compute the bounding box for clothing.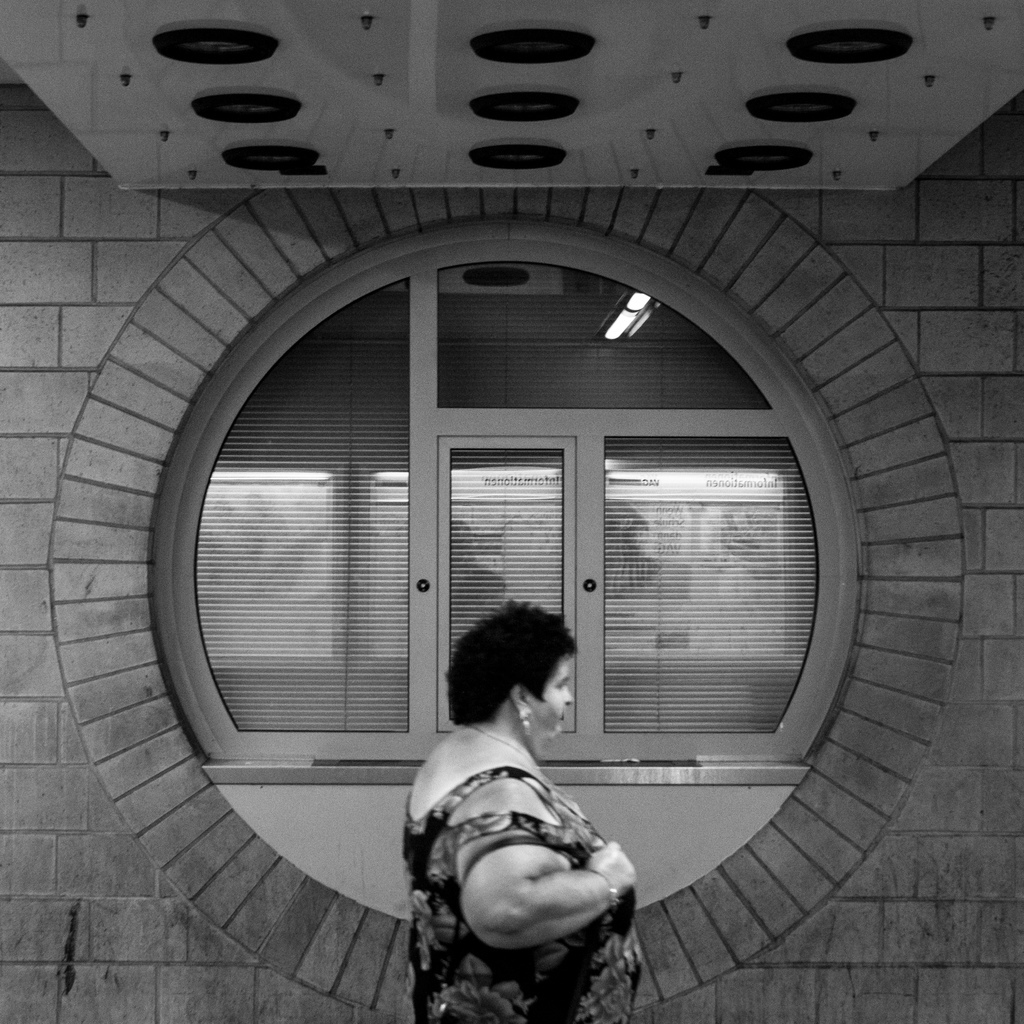
[left=410, top=771, right=635, bottom=1023].
